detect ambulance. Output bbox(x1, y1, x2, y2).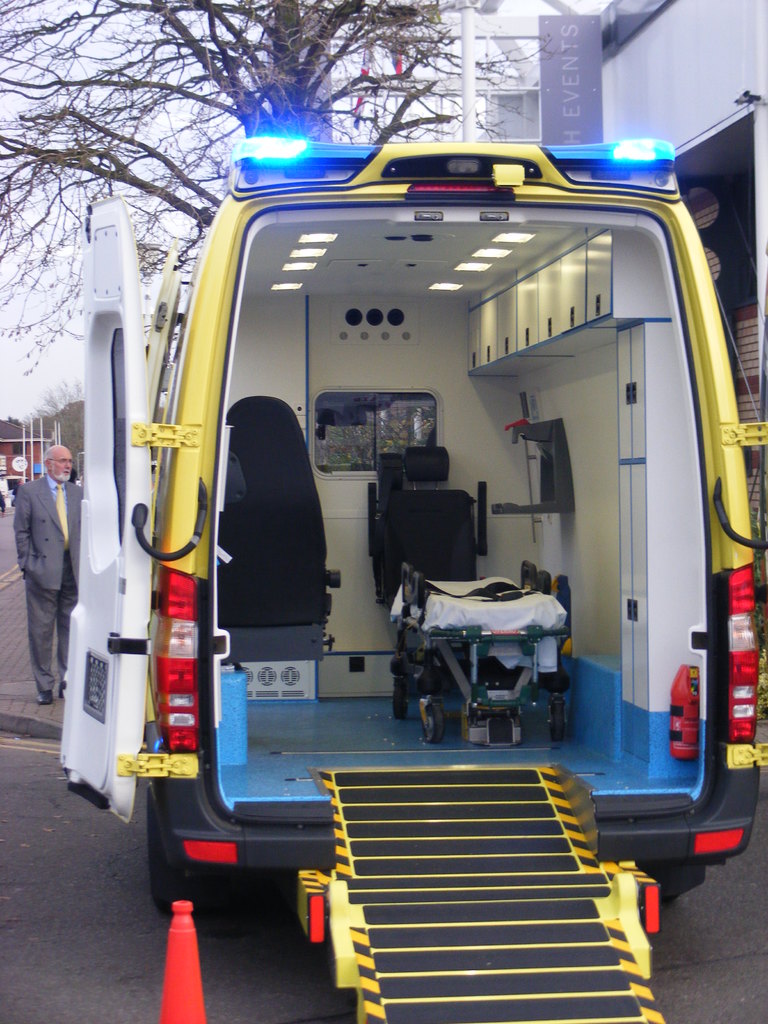
bbox(58, 132, 767, 1023).
